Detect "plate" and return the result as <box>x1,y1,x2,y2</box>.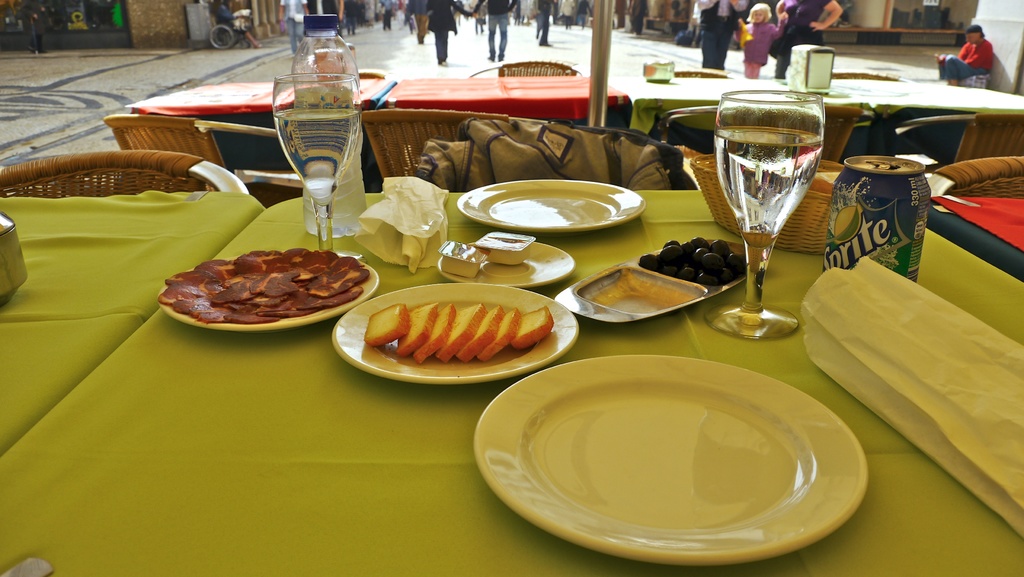
<box>159,253,380,334</box>.
